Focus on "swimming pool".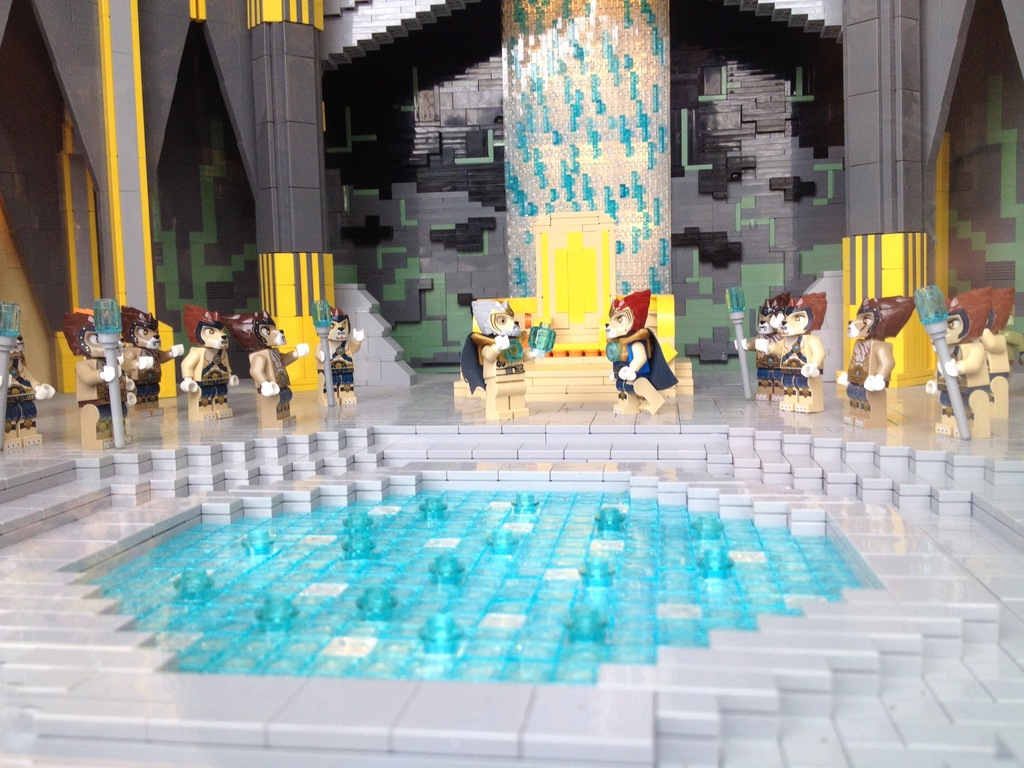
Focused at 70:474:874:694.
